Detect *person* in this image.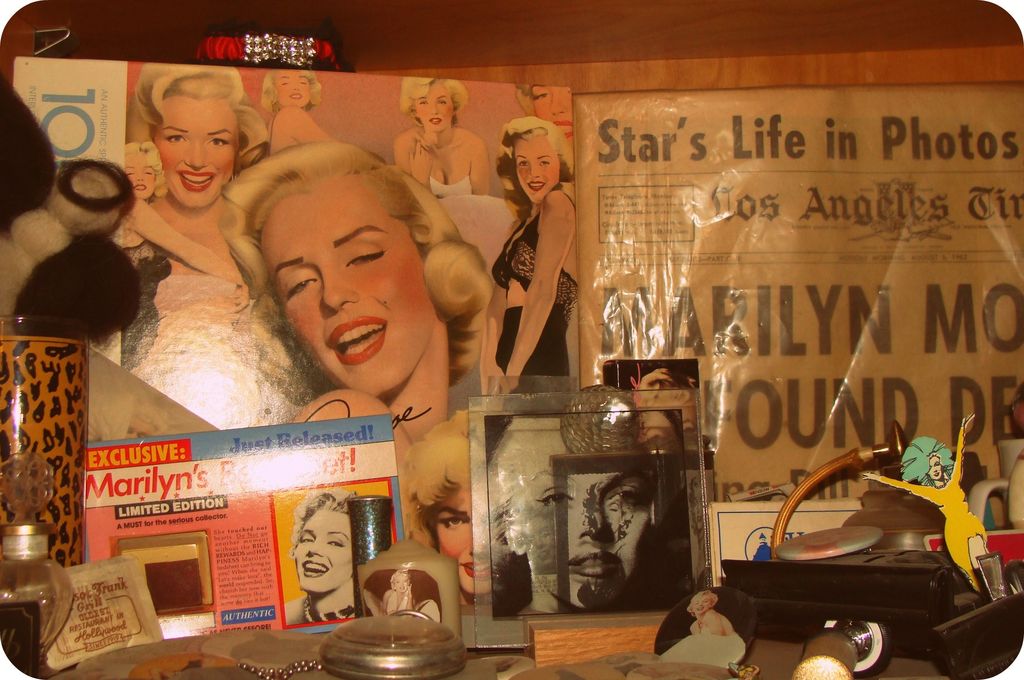
Detection: <box>288,494,360,627</box>.
